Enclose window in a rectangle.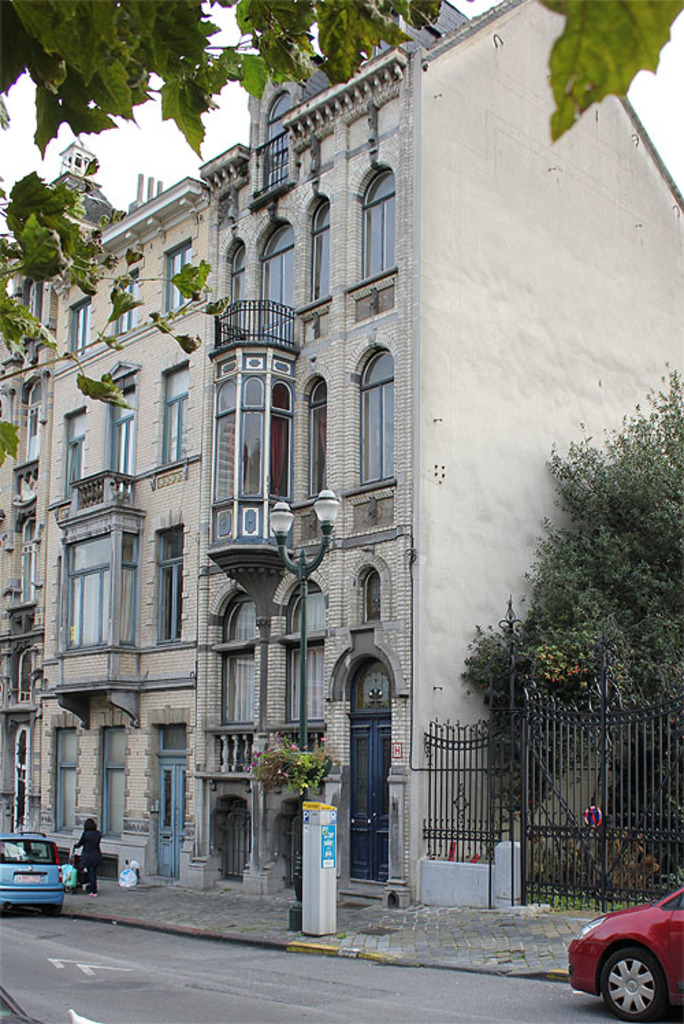
bbox(146, 528, 190, 641).
